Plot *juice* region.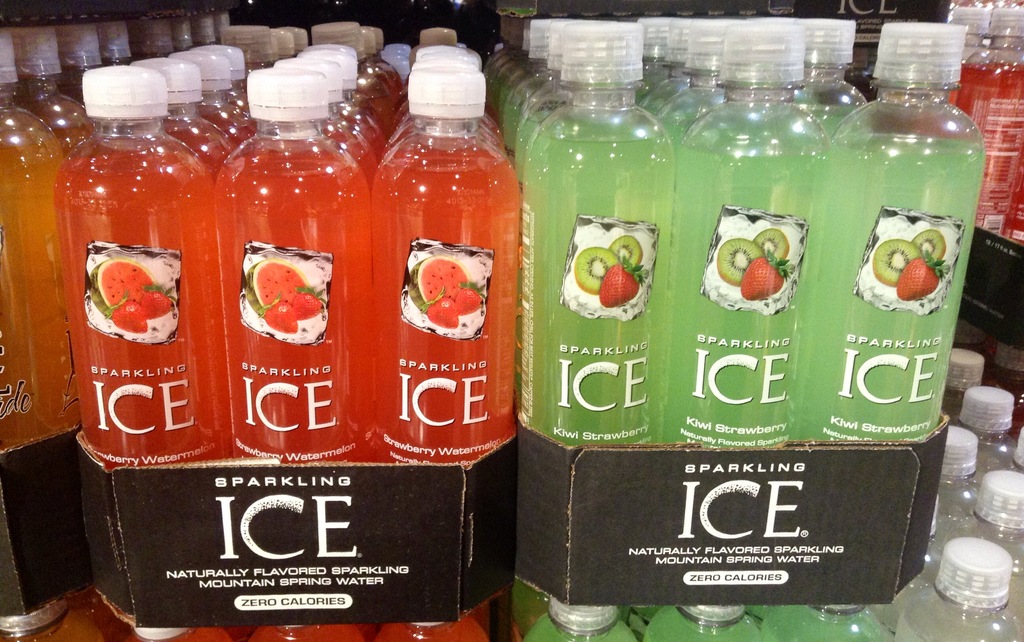
Plotted at 0/600/108/641.
